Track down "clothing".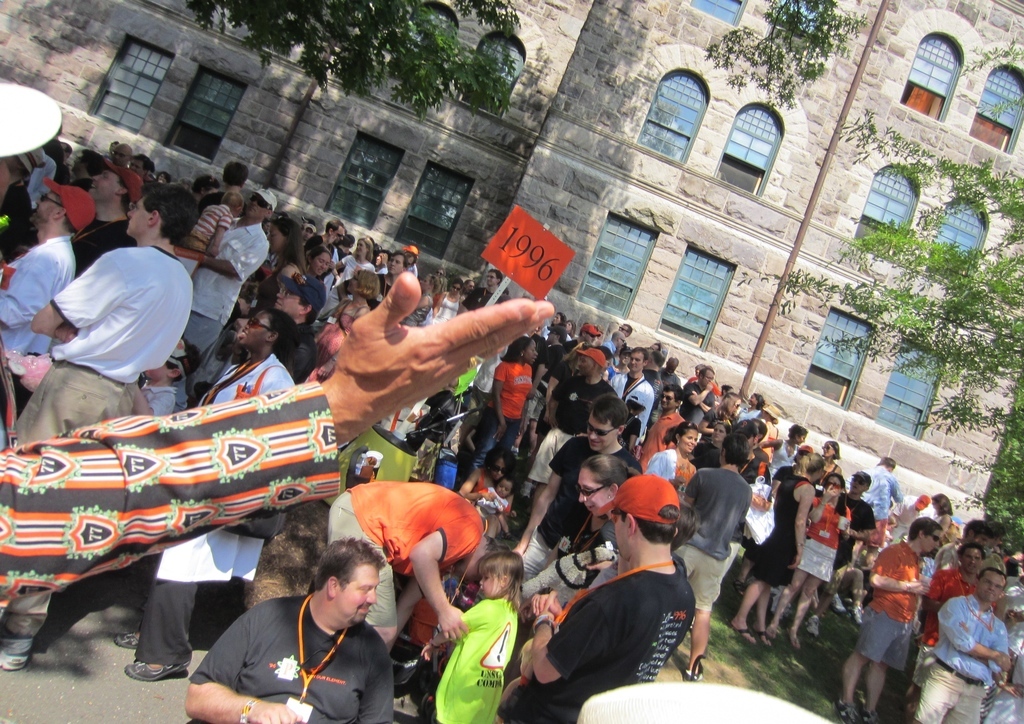
Tracked to BBox(468, 355, 533, 481).
